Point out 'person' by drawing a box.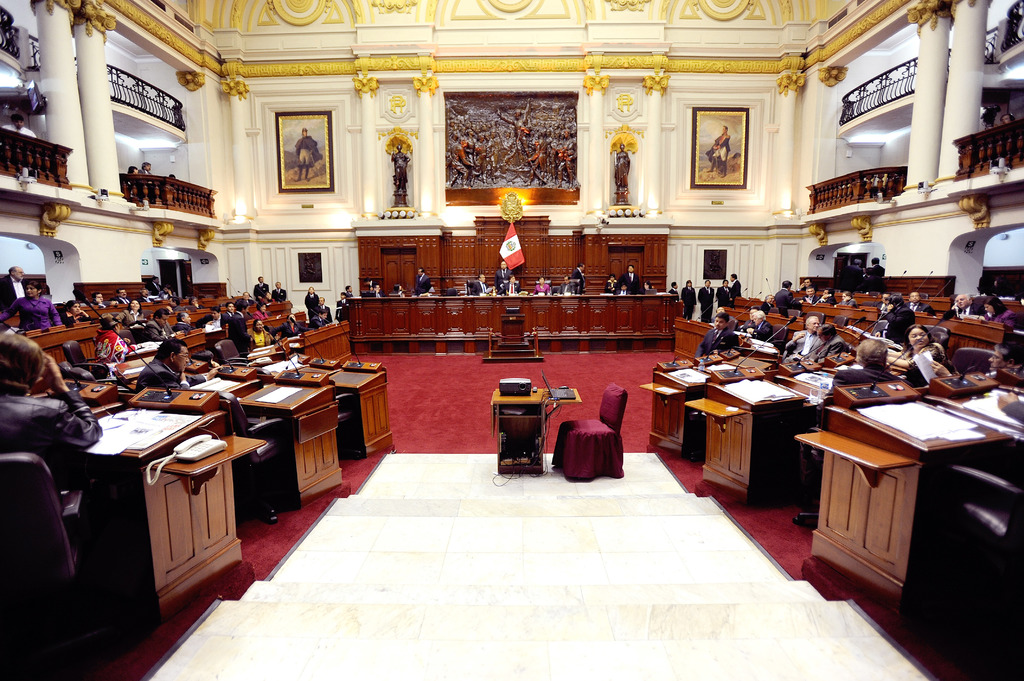
0, 112, 36, 171.
